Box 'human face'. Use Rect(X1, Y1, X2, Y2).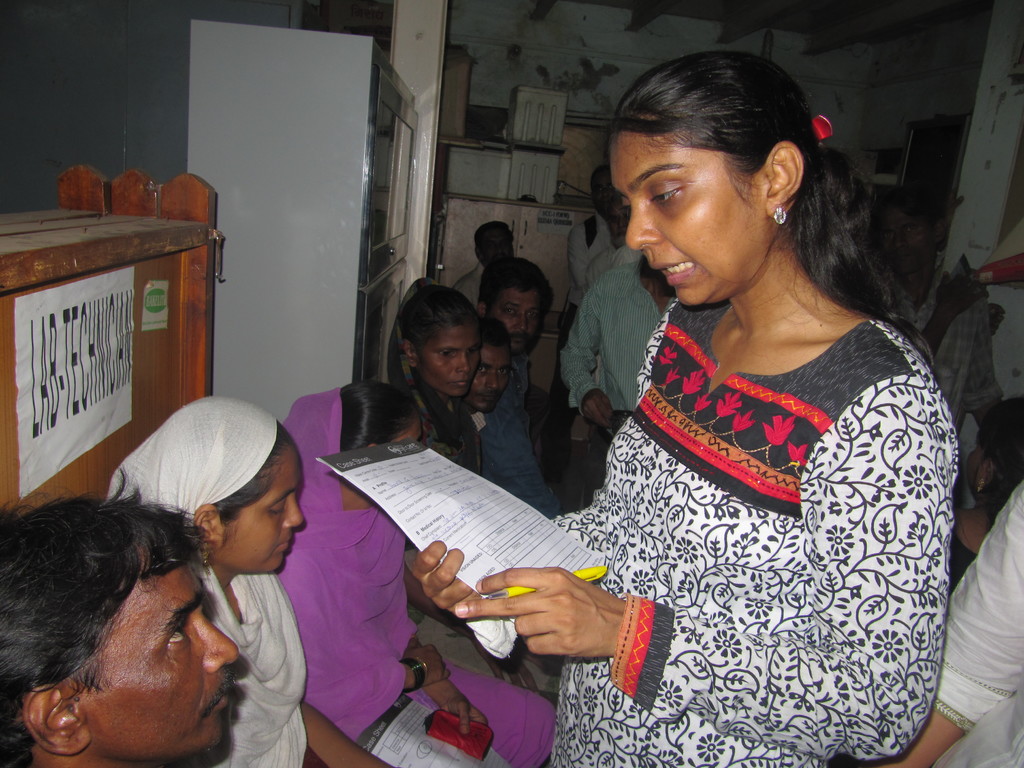
Rect(612, 127, 776, 305).
